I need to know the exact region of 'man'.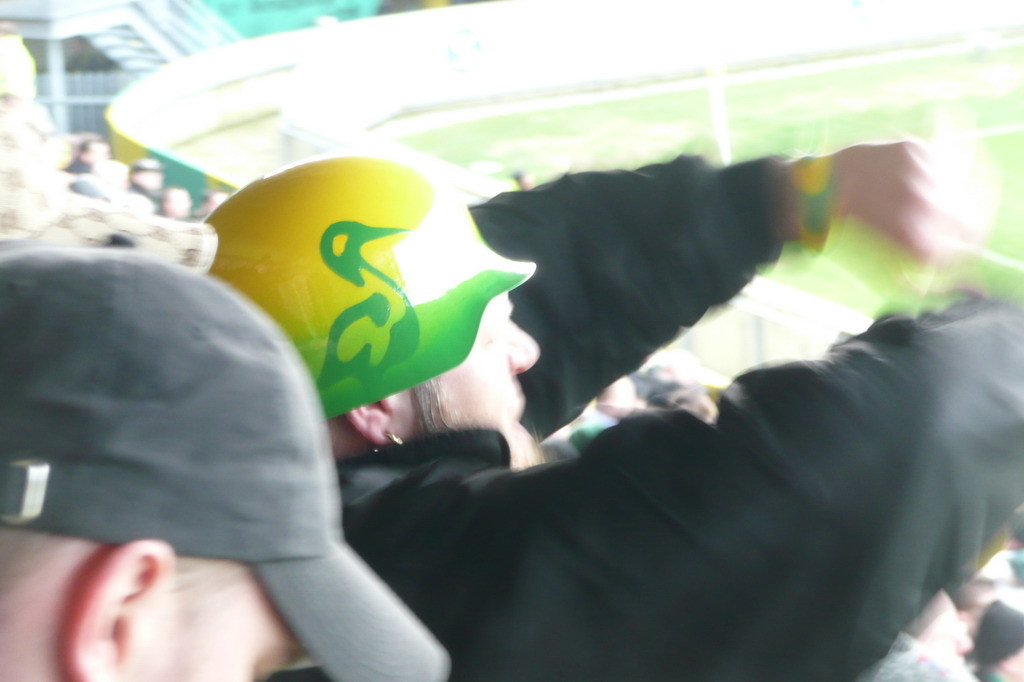
Region: 0:254:450:681.
